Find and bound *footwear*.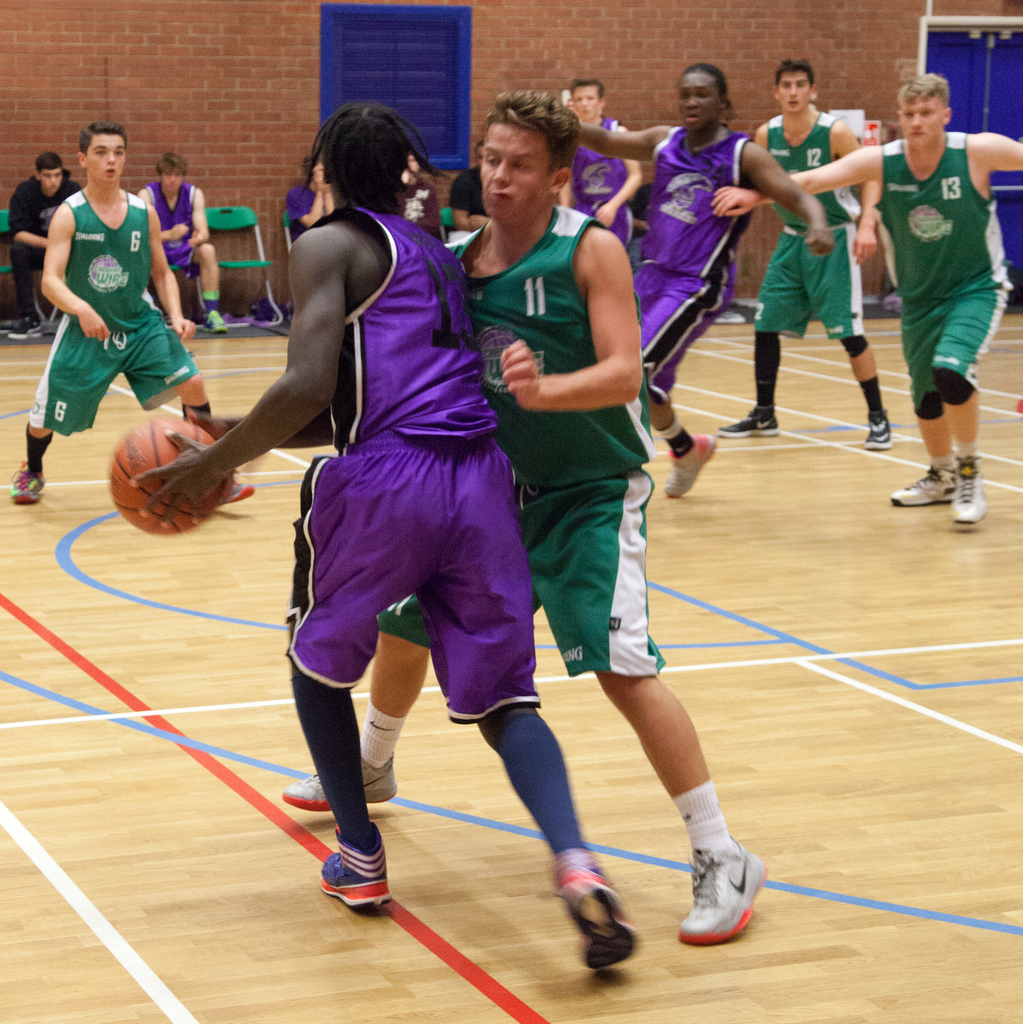
Bound: [863, 410, 893, 445].
